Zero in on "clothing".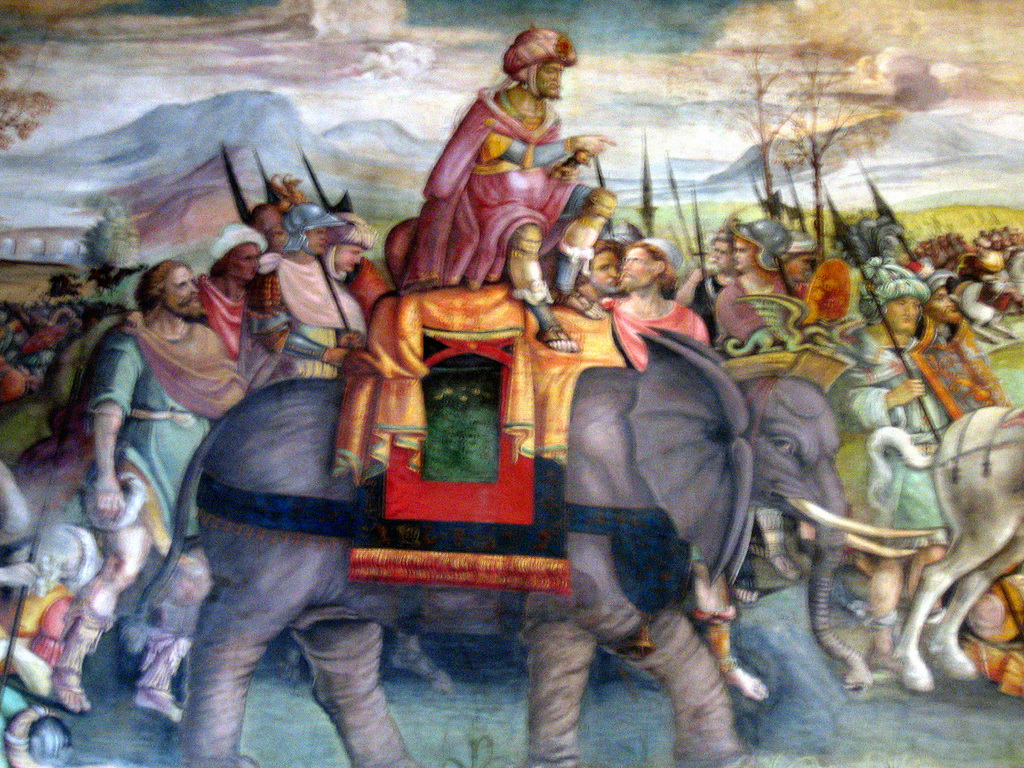
Zeroed in: <bbox>402, 78, 589, 287</bbox>.
